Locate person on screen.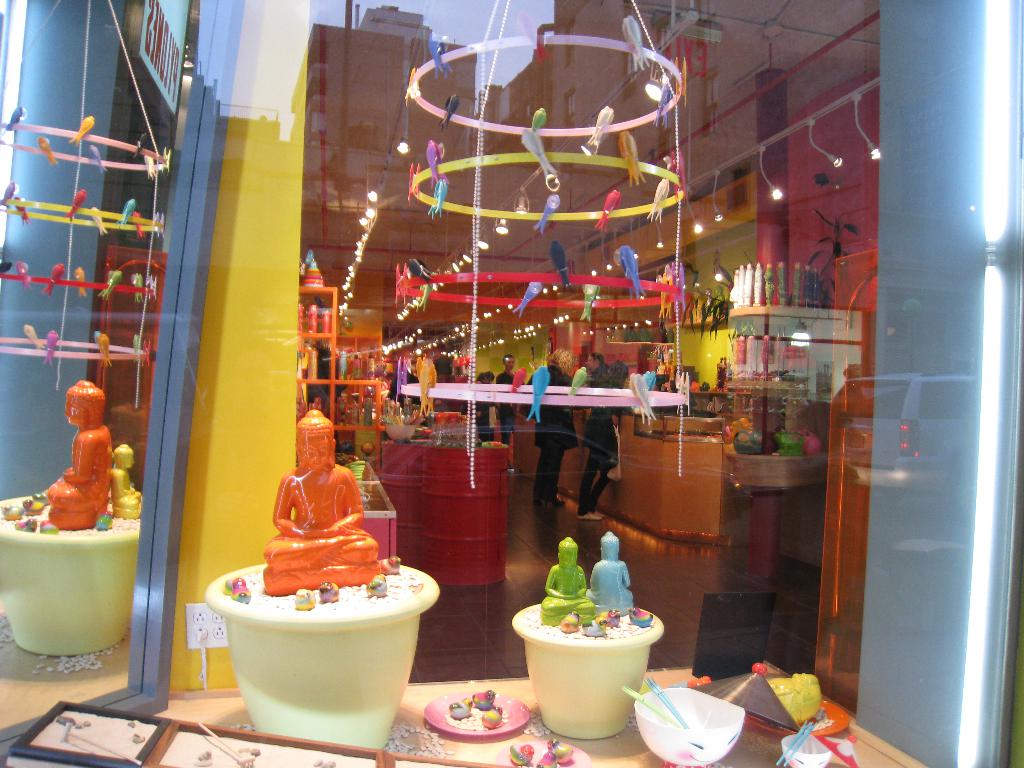
On screen at [541, 534, 599, 621].
